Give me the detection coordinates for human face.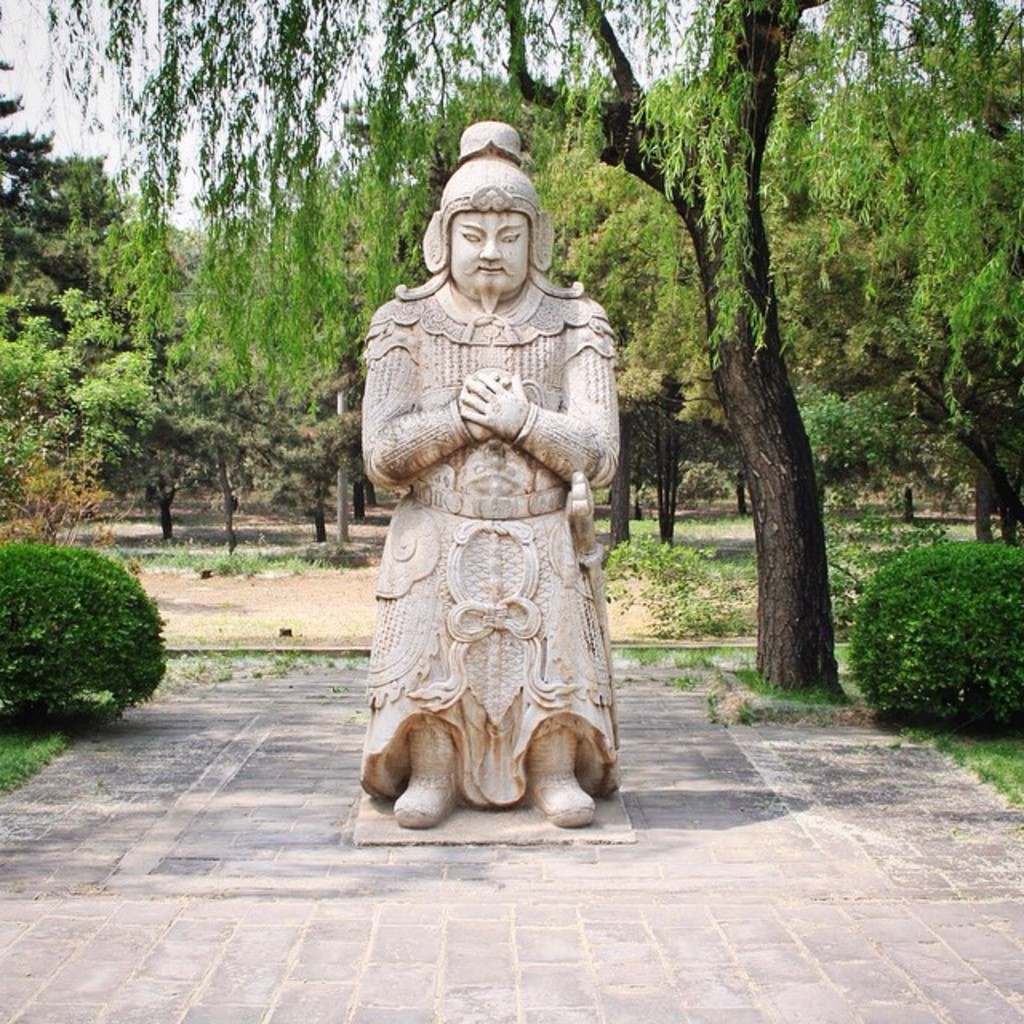
bbox(454, 213, 528, 294).
